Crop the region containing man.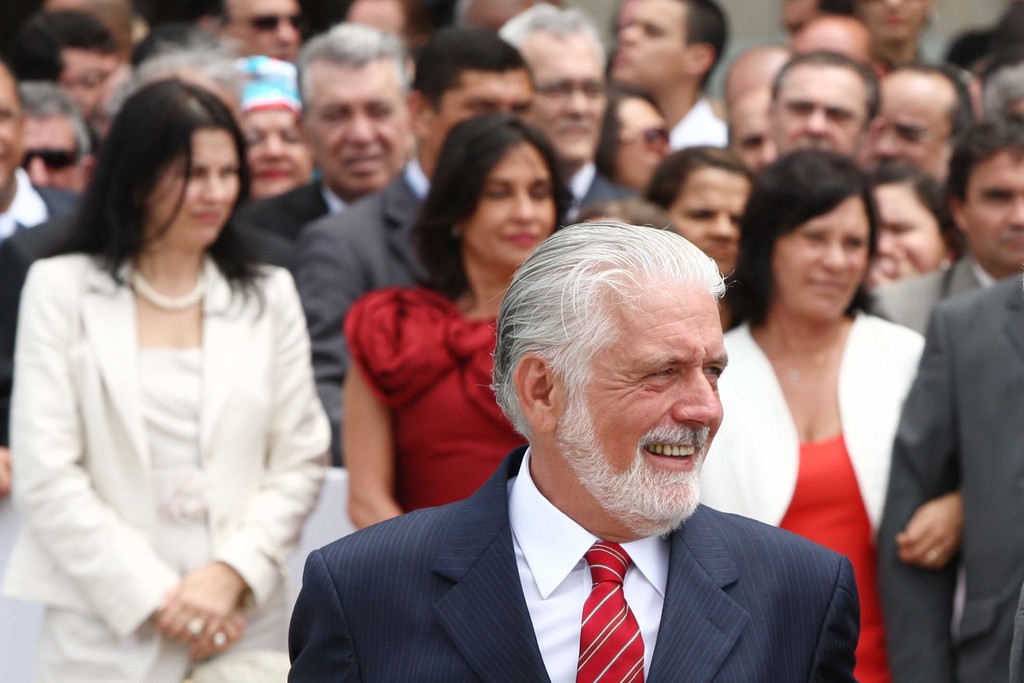
Crop region: (left=291, top=225, right=881, bottom=682).
